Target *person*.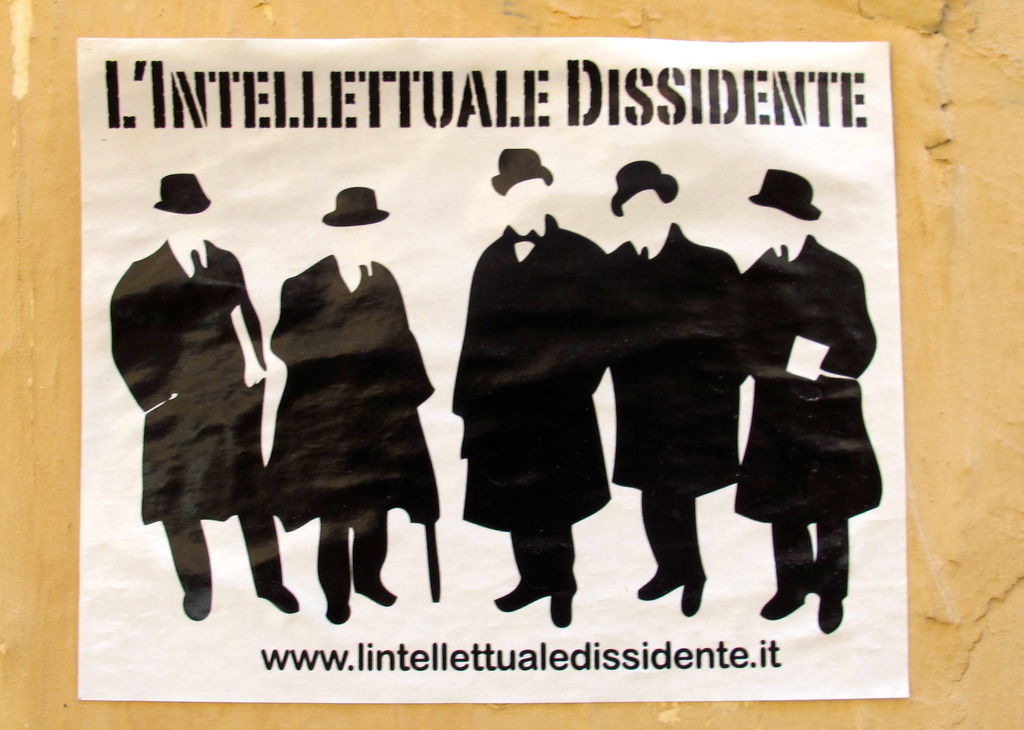
Target region: box=[261, 186, 442, 629].
